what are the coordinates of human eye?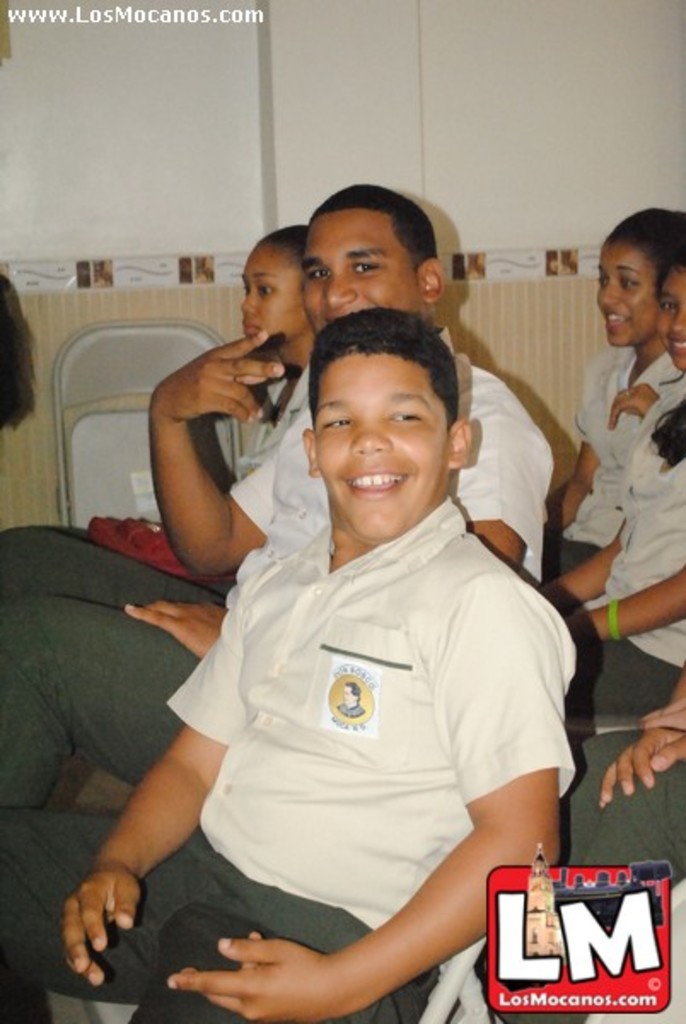
bbox=[314, 406, 355, 430].
